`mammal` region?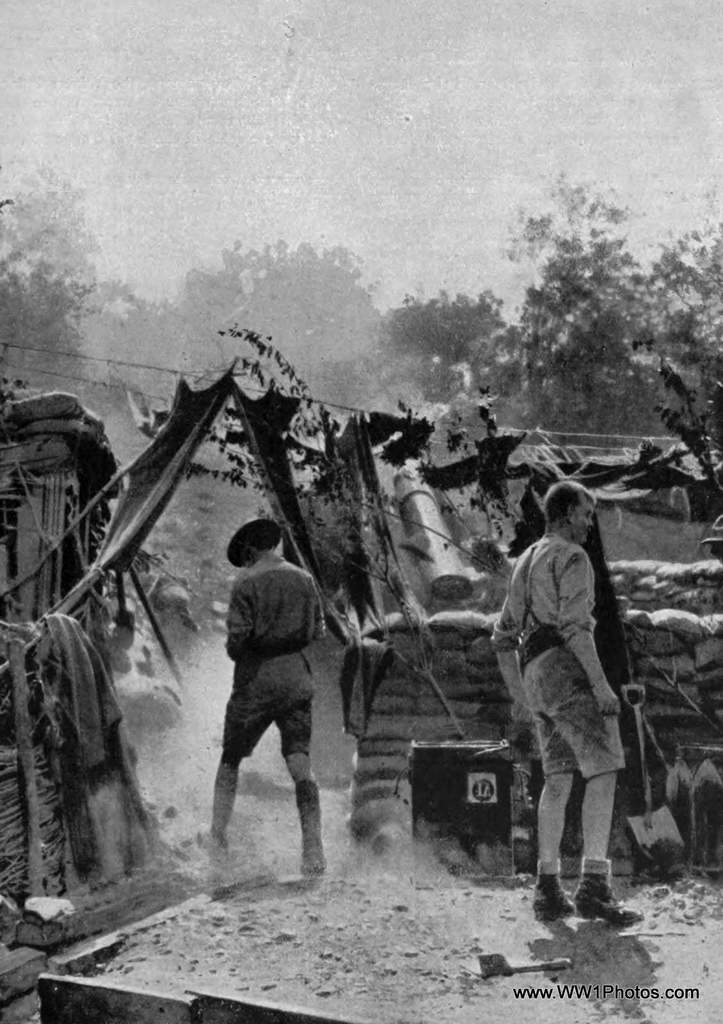
Rect(193, 515, 331, 868)
